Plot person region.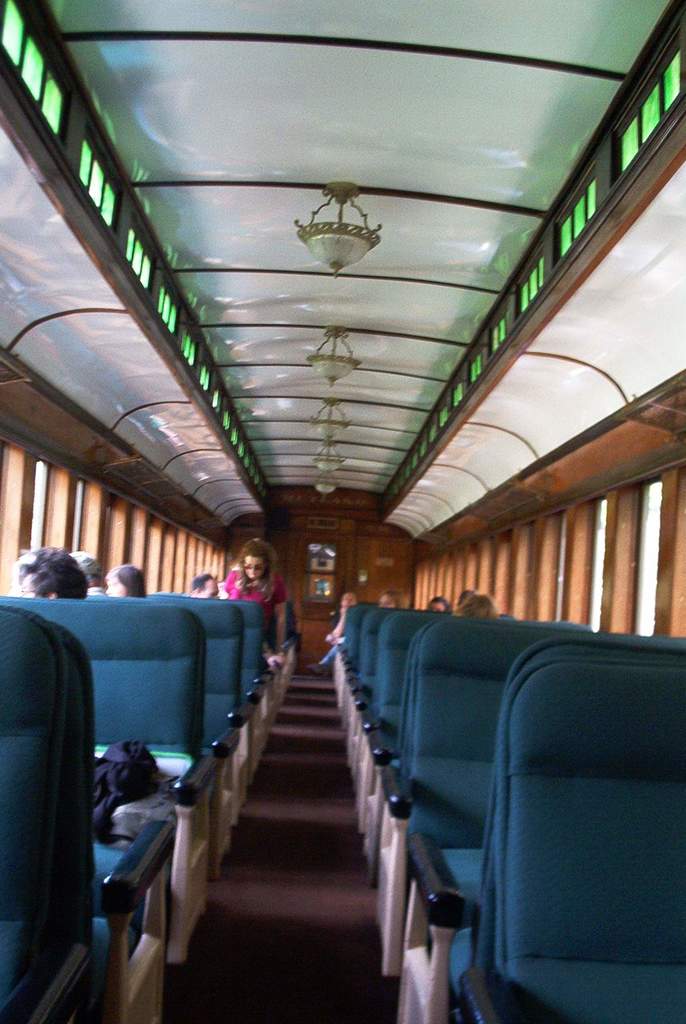
Plotted at [left=235, top=540, right=290, bottom=644].
